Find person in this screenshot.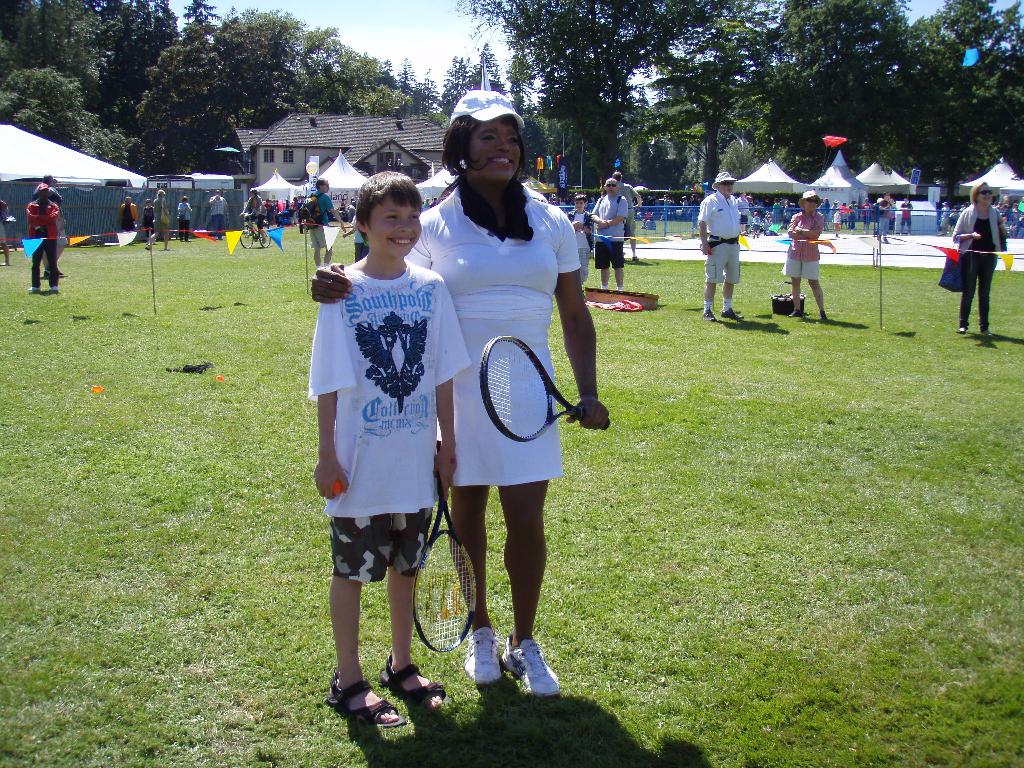
The bounding box for person is <region>301, 177, 349, 273</region>.
